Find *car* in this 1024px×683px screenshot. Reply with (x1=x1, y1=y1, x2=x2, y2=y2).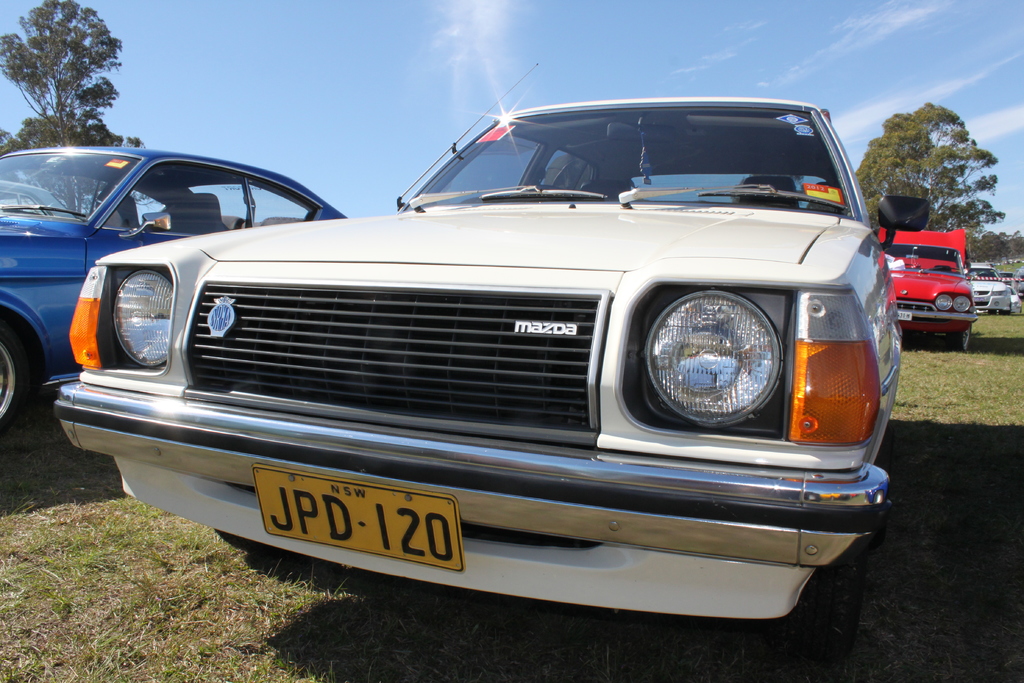
(x1=0, y1=145, x2=351, y2=433).
